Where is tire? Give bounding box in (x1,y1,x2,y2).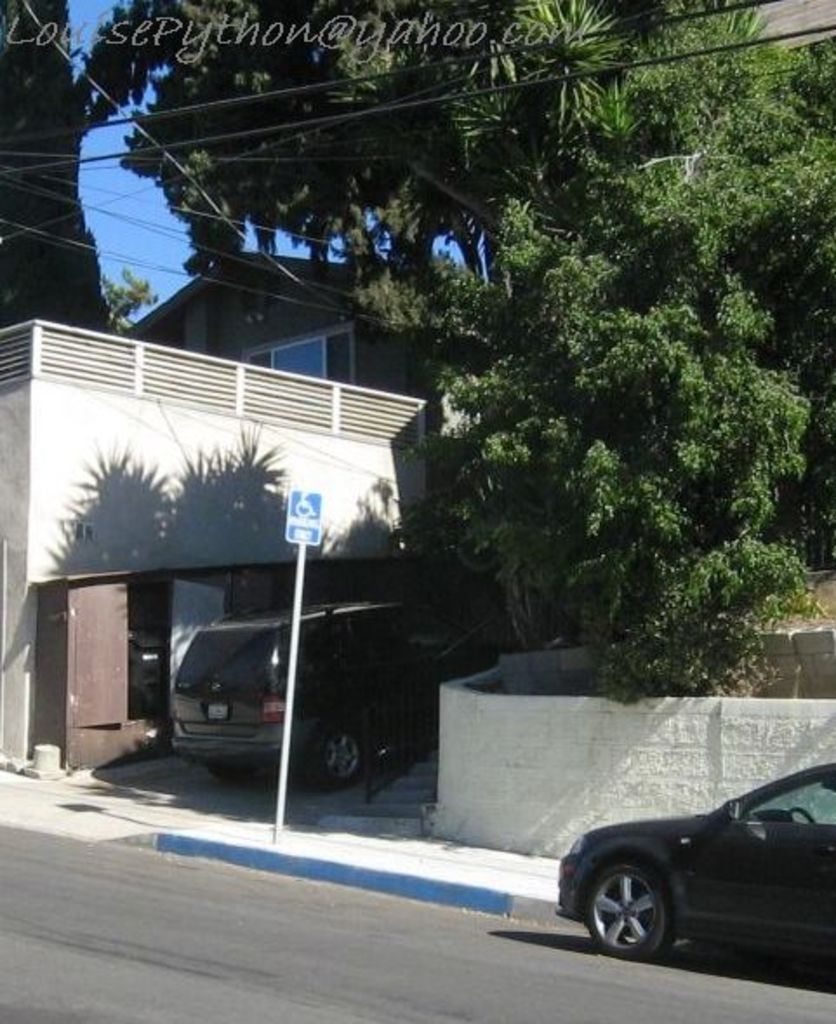
(306,723,365,781).
